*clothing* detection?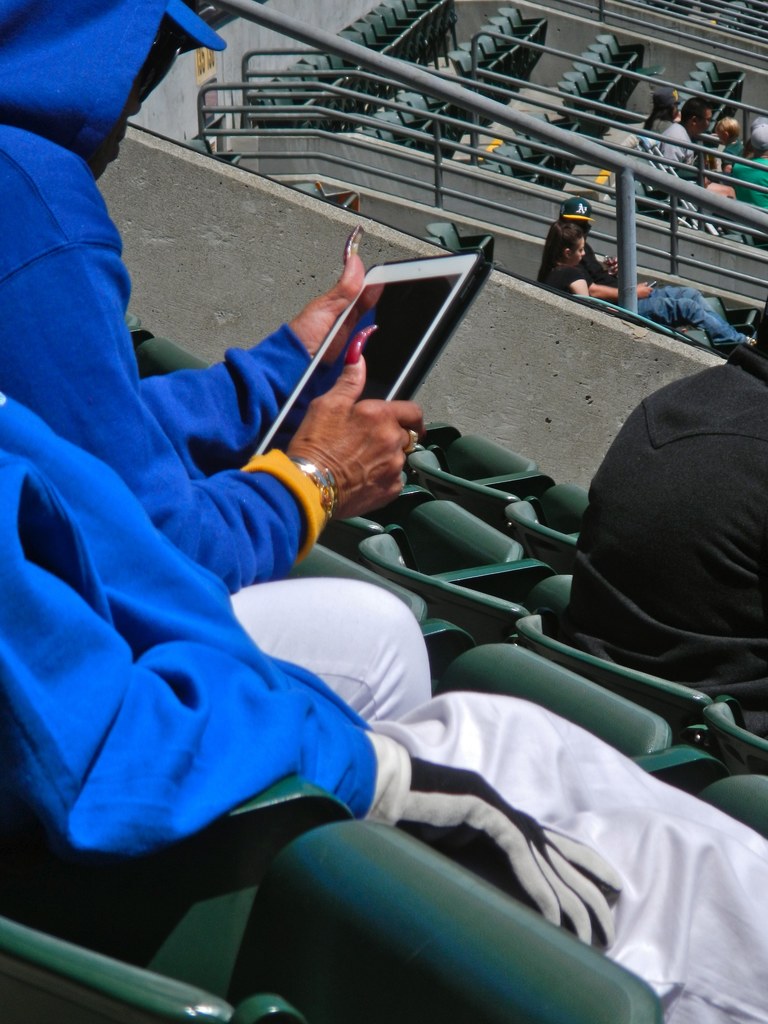
(723,157,767,211)
